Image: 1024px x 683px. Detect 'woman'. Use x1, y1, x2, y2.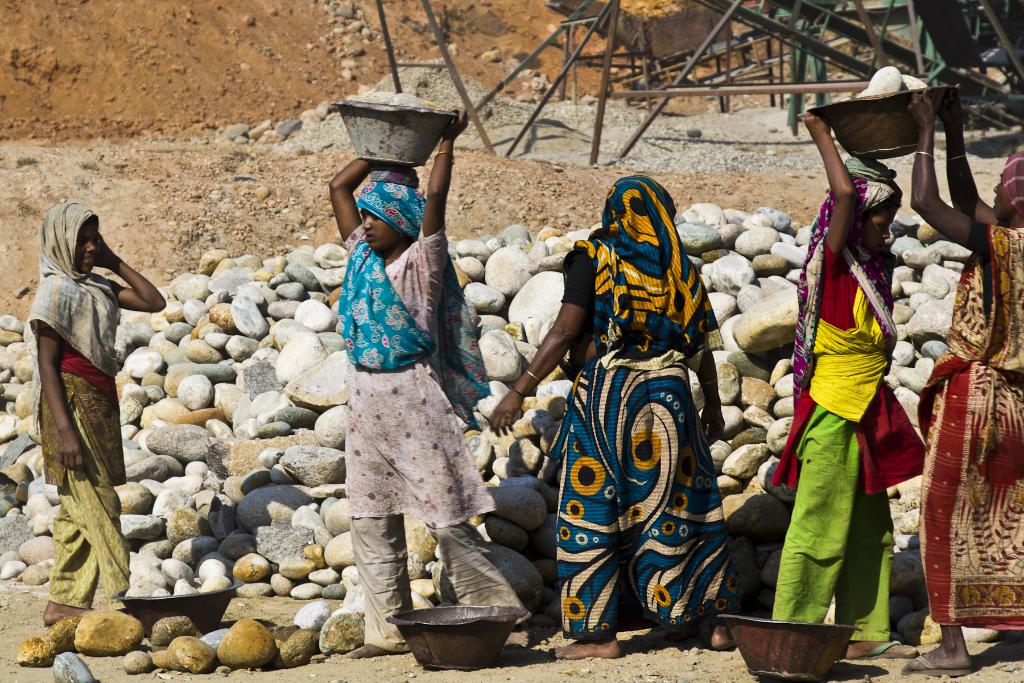
762, 112, 931, 661.
